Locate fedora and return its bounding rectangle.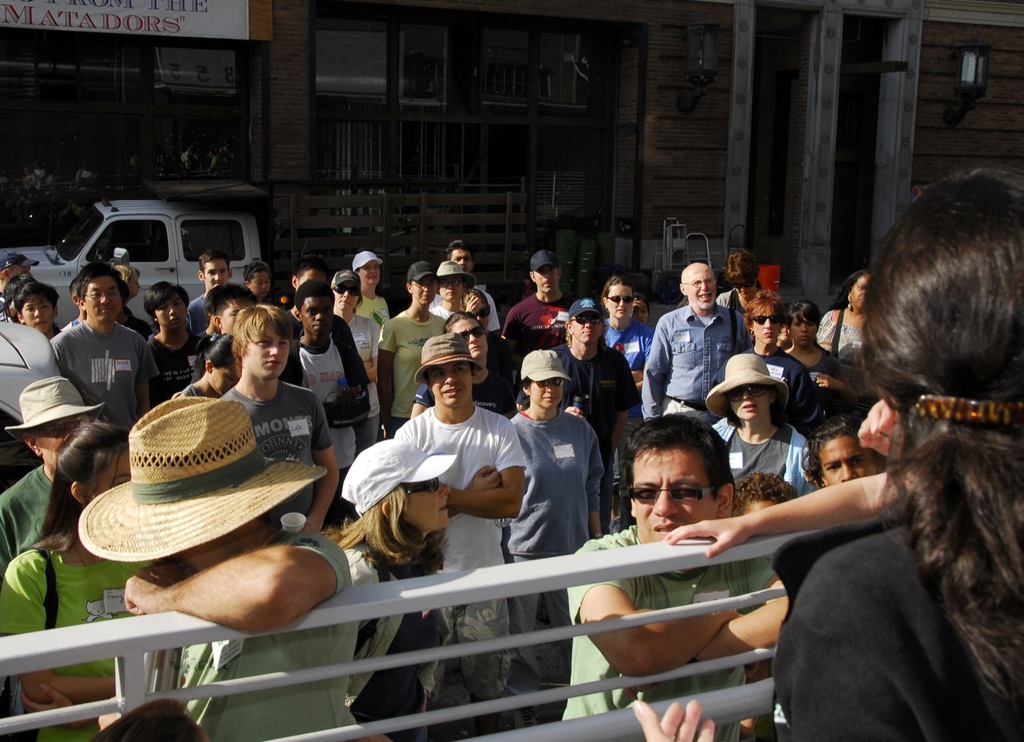
410:334:484:385.
